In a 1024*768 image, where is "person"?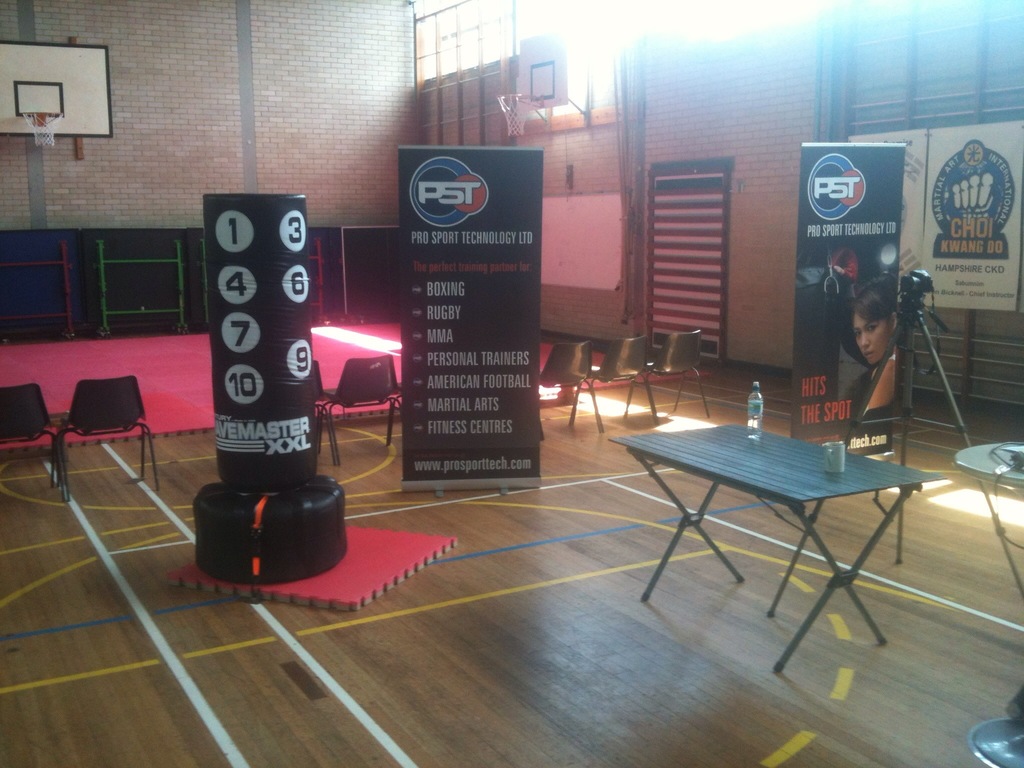
bbox=[840, 276, 959, 475].
